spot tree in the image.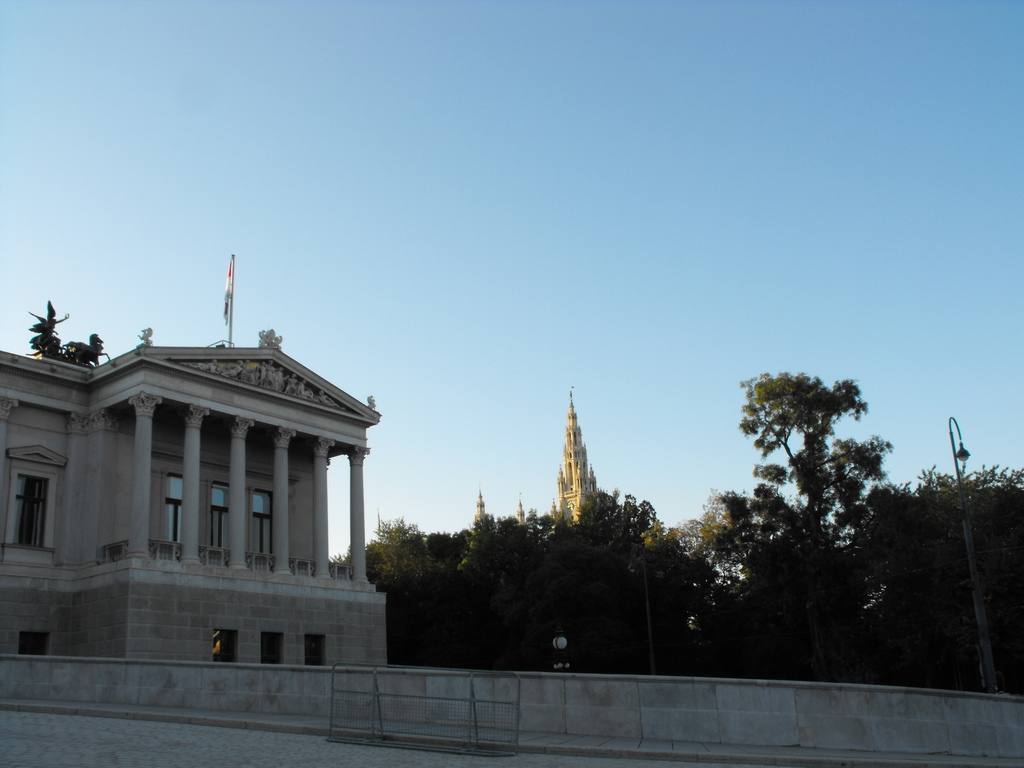
tree found at 738/369/891/682.
